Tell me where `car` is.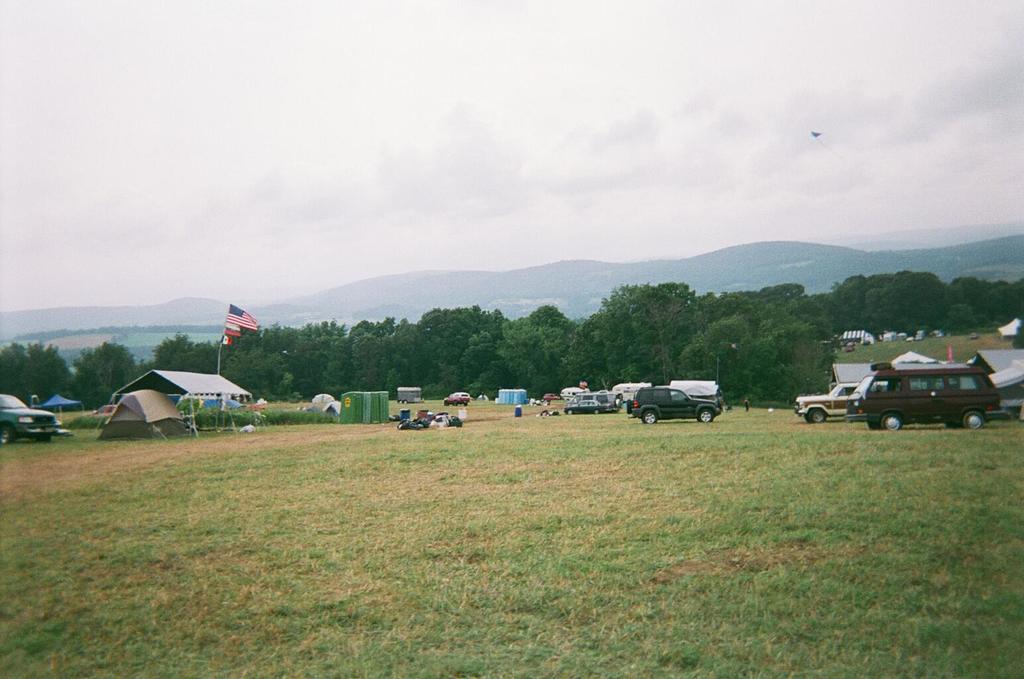
`car` is at box(444, 392, 472, 408).
